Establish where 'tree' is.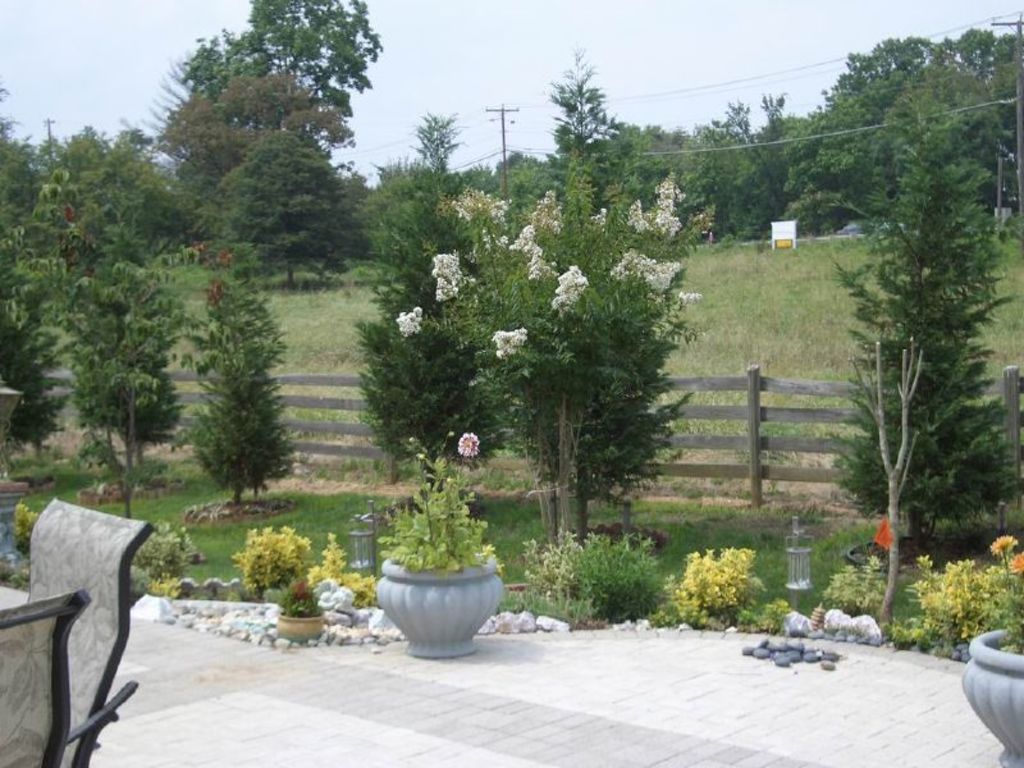
Established at region(635, 96, 822, 246).
